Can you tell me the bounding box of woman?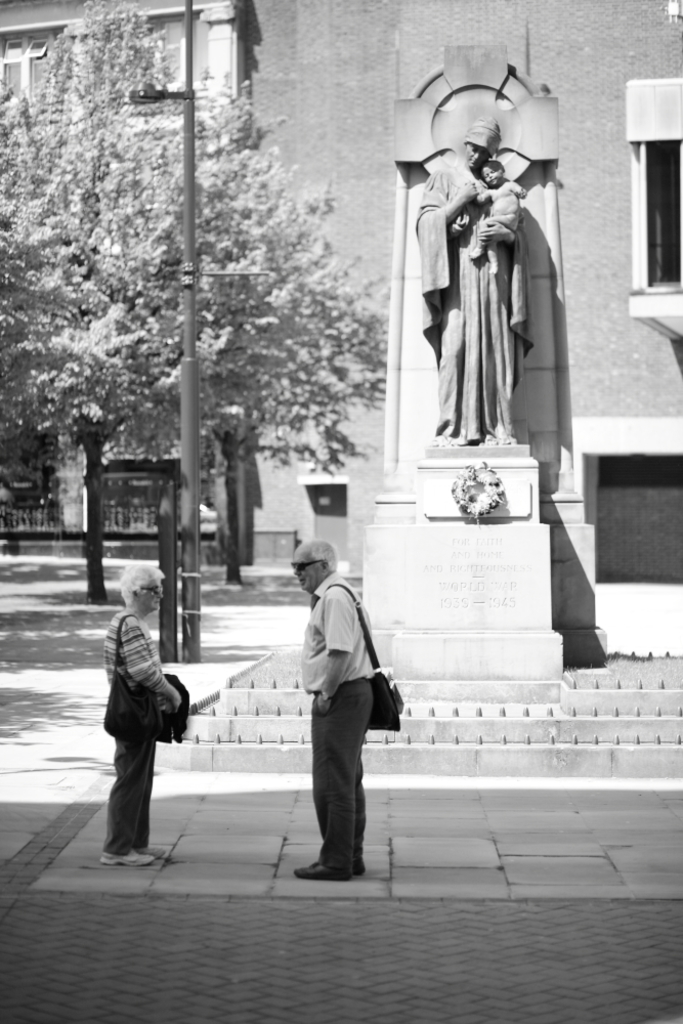
bbox=(95, 567, 193, 885).
